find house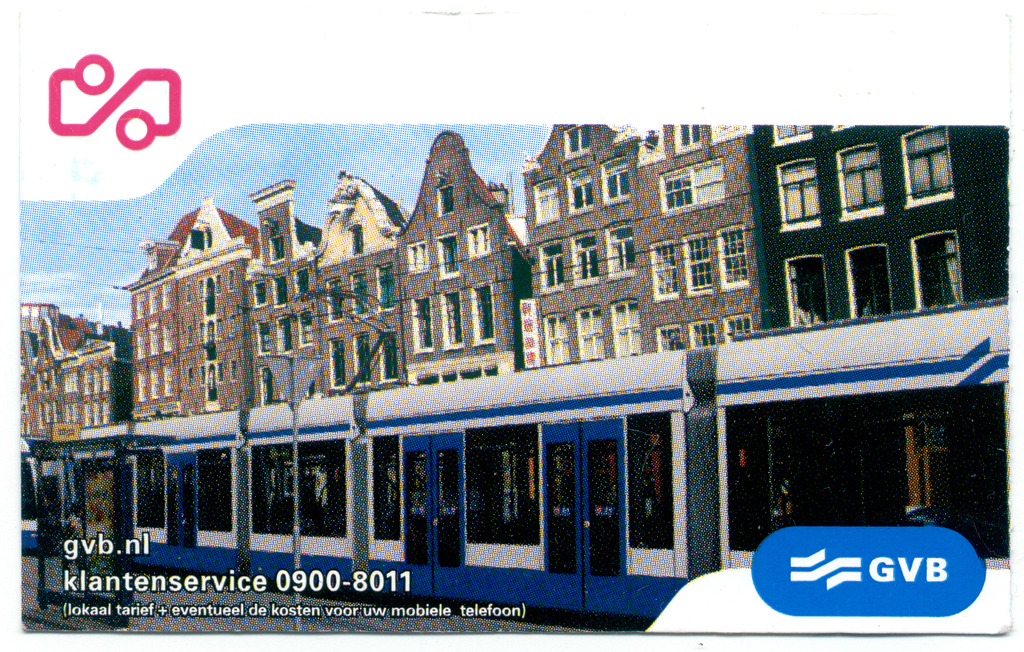
[x1=301, y1=174, x2=404, y2=398]
